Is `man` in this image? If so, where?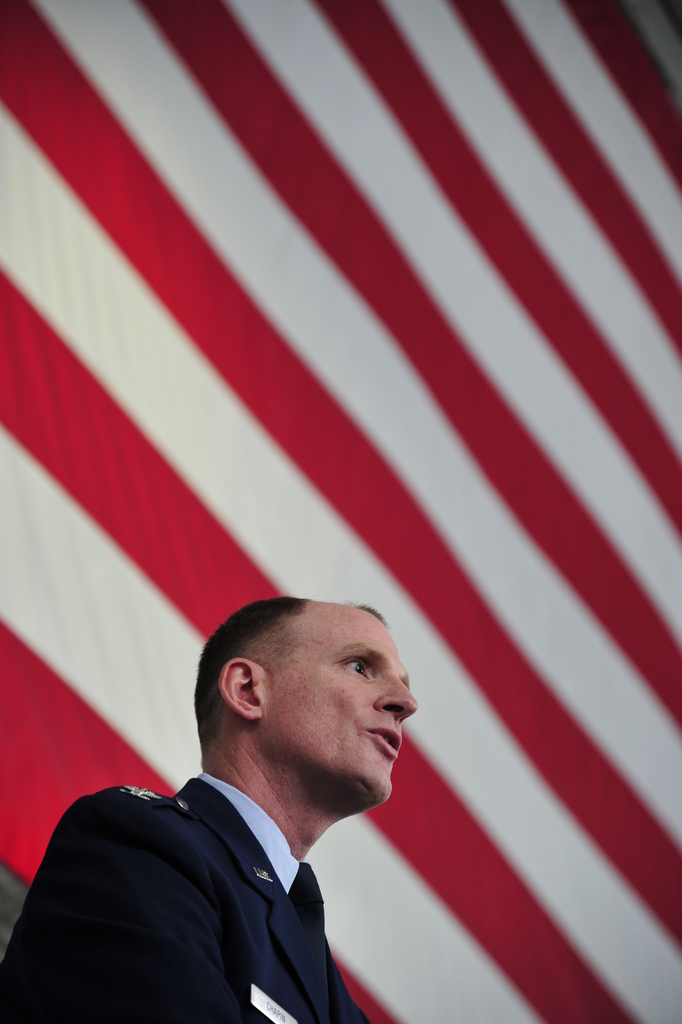
Yes, at BBox(26, 597, 475, 1017).
